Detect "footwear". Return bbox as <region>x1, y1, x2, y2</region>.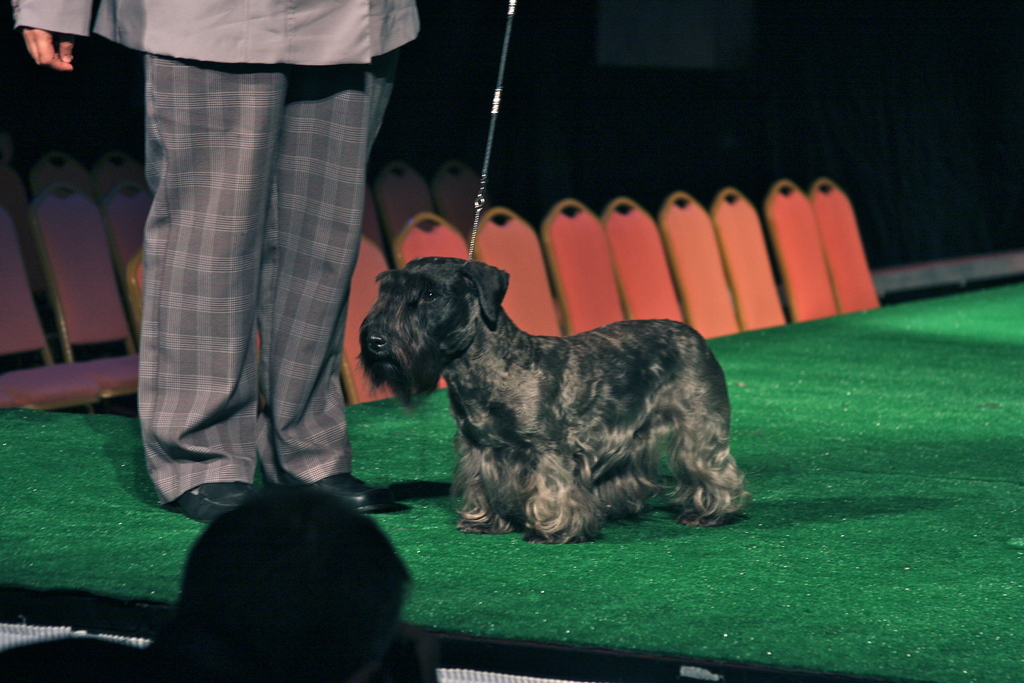
<region>160, 482, 262, 527</region>.
